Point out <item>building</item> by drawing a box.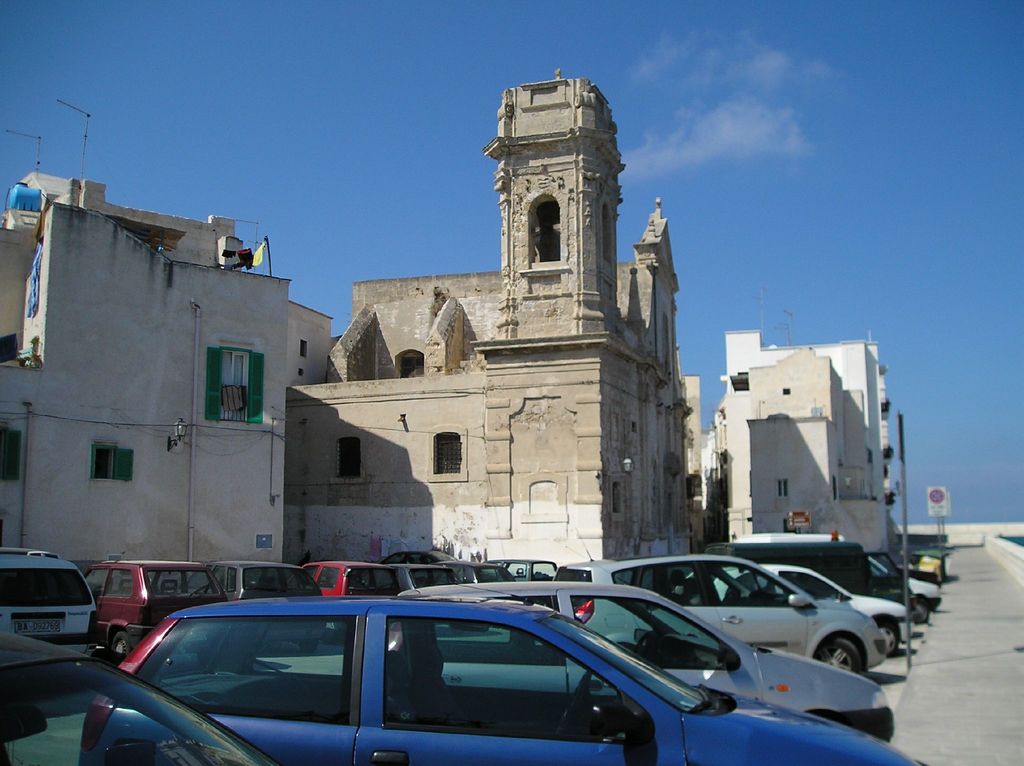
x1=0, y1=172, x2=335, y2=594.
